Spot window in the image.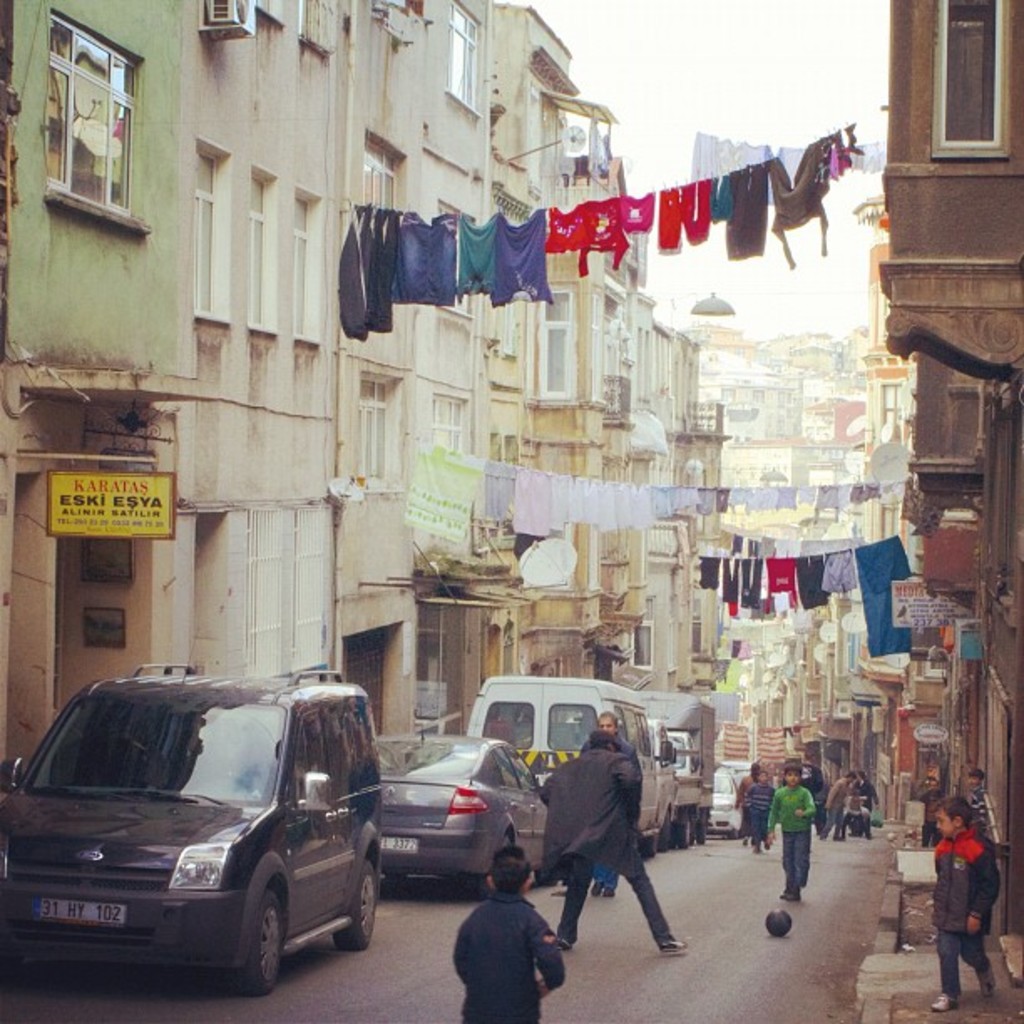
window found at 40,5,146,241.
